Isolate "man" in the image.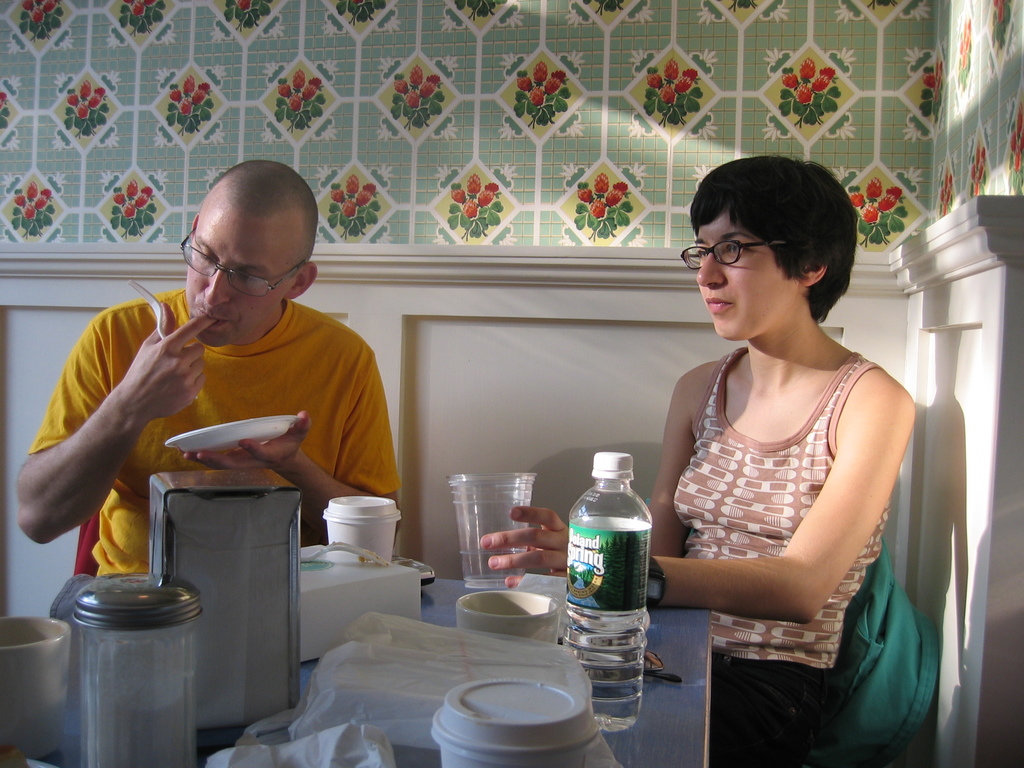
Isolated region: bbox=[15, 186, 416, 604].
